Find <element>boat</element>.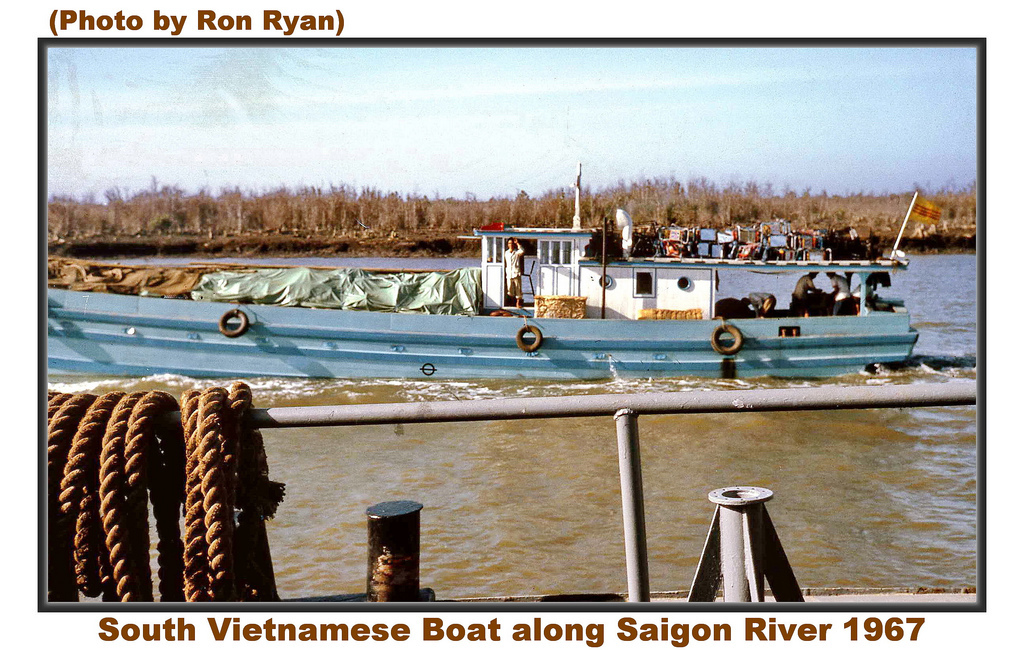
45, 380, 976, 604.
